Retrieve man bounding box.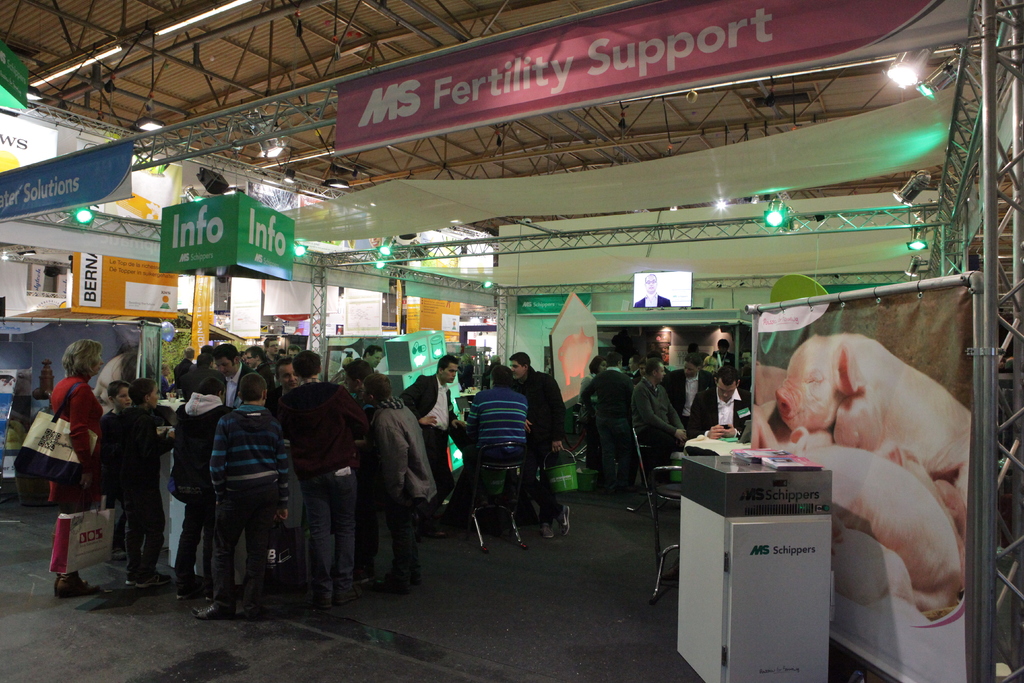
Bounding box: crop(277, 362, 305, 421).
